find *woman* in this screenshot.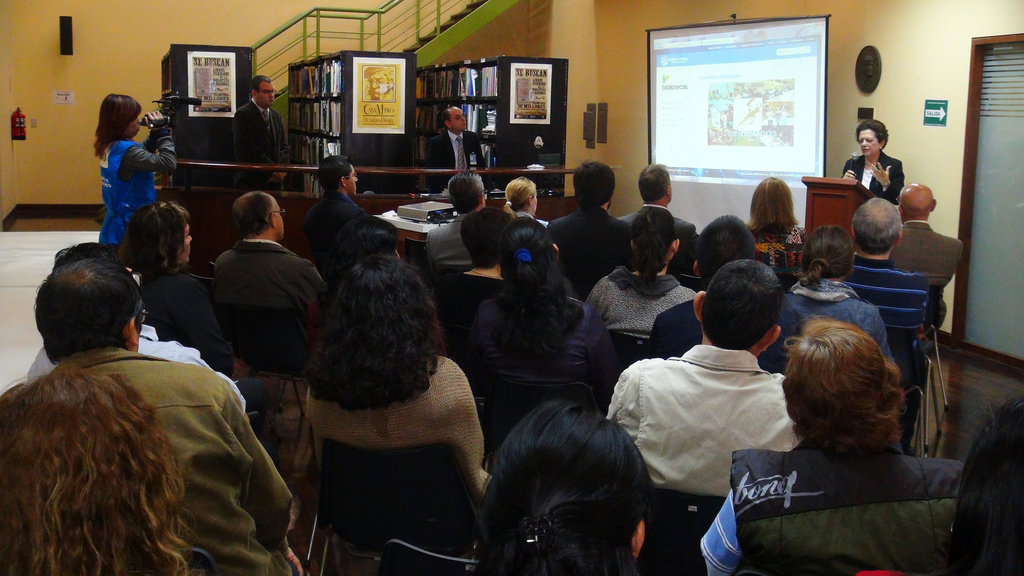
The bounding box for *woman* is x1=713, y1=309, x2=972, y2=568.
